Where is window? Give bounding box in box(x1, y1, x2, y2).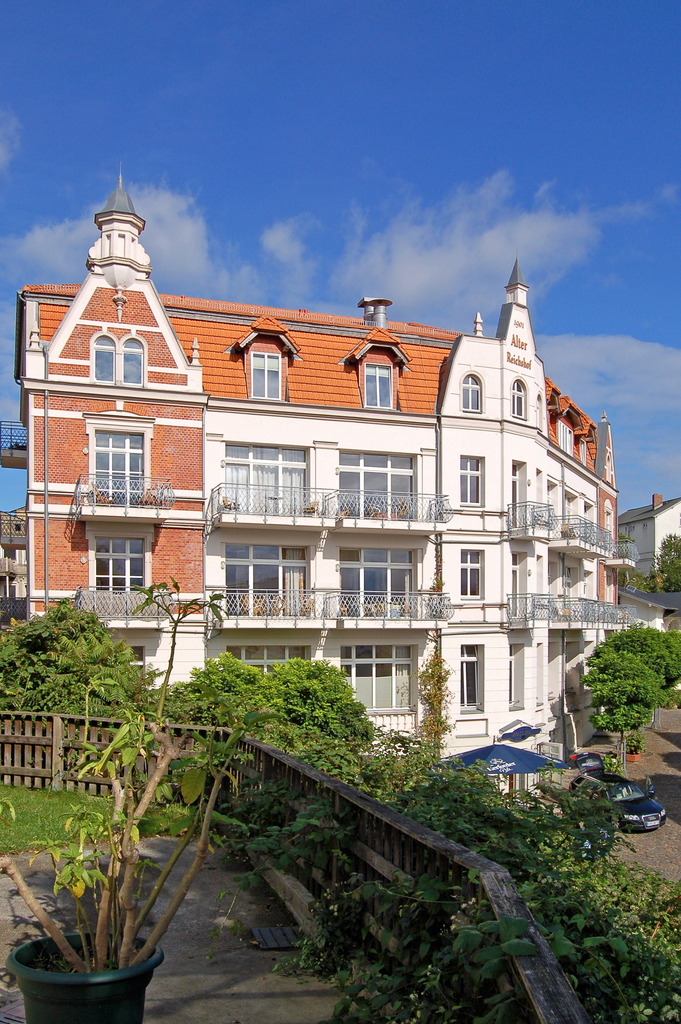
box(354, 643, 432, 714).
